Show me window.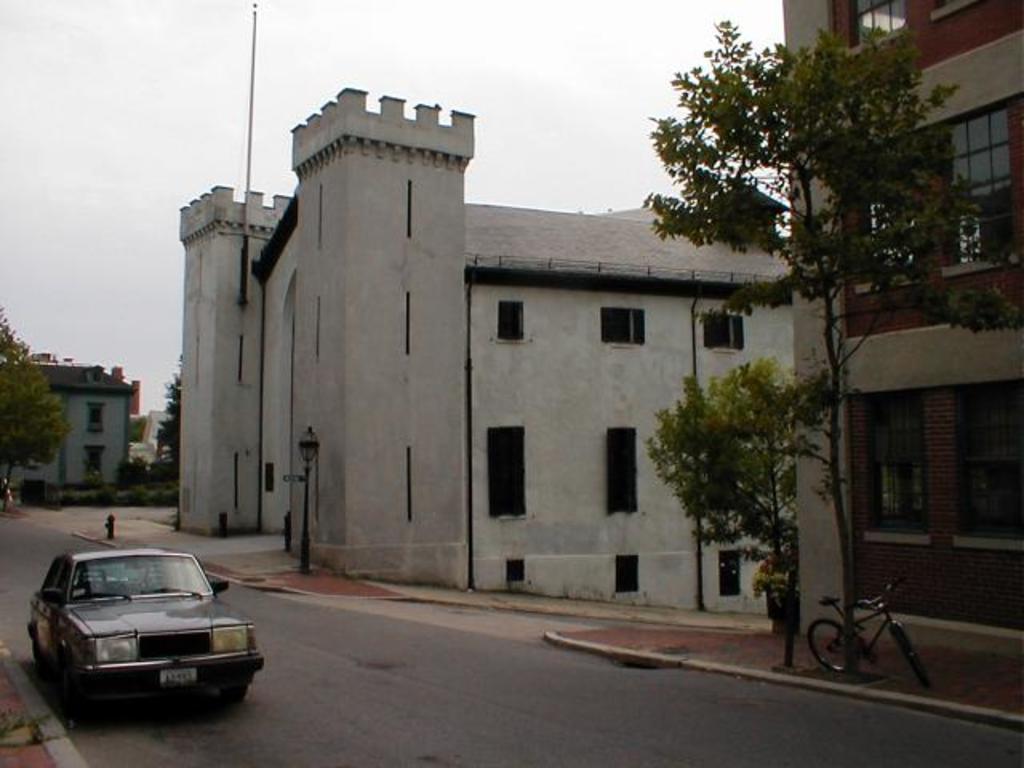
window is here: 264, 461, 277, 494.
